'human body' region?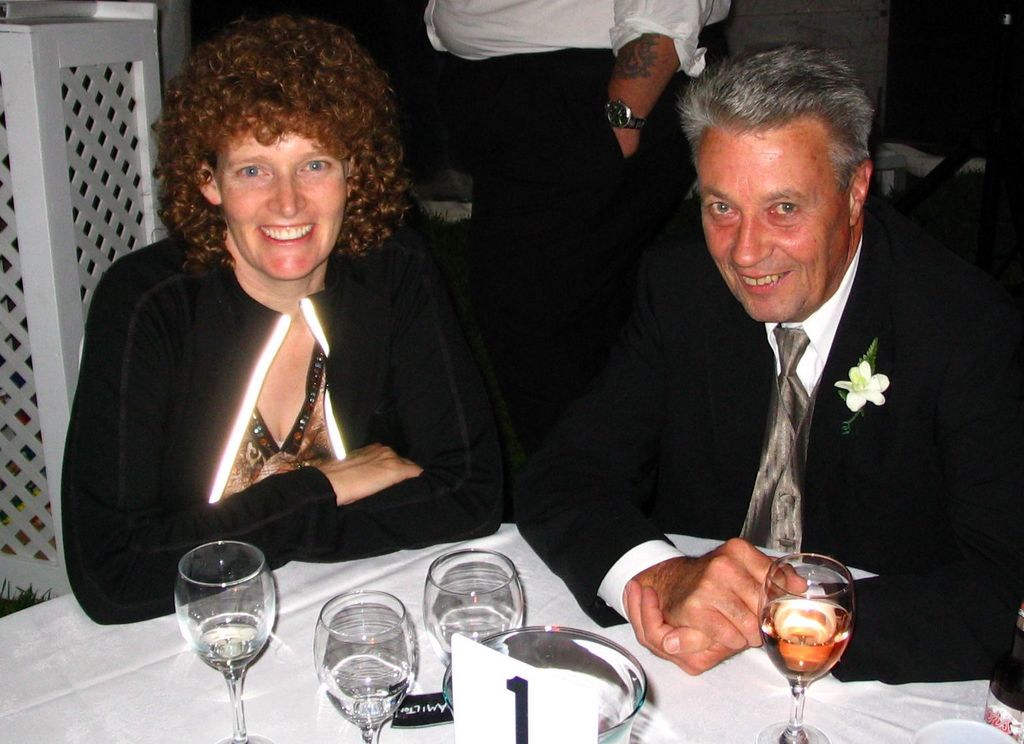
bbox=(420, 0, 730, 623)
